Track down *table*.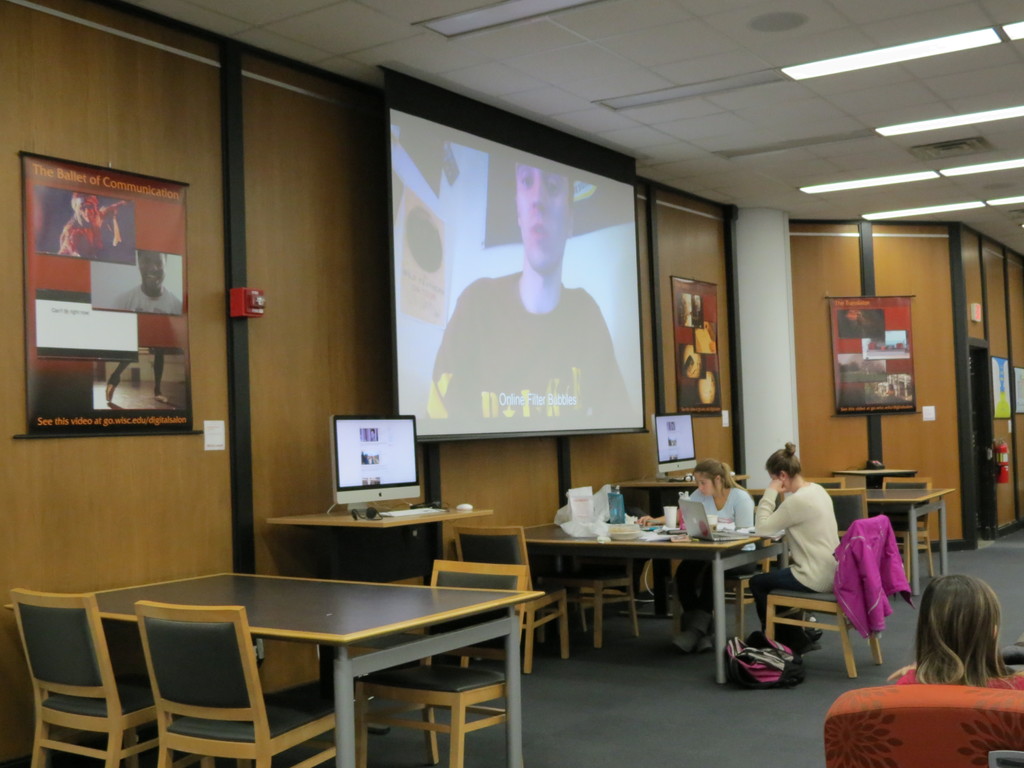
Tracked to Rect(810, 484, 953, 599).
